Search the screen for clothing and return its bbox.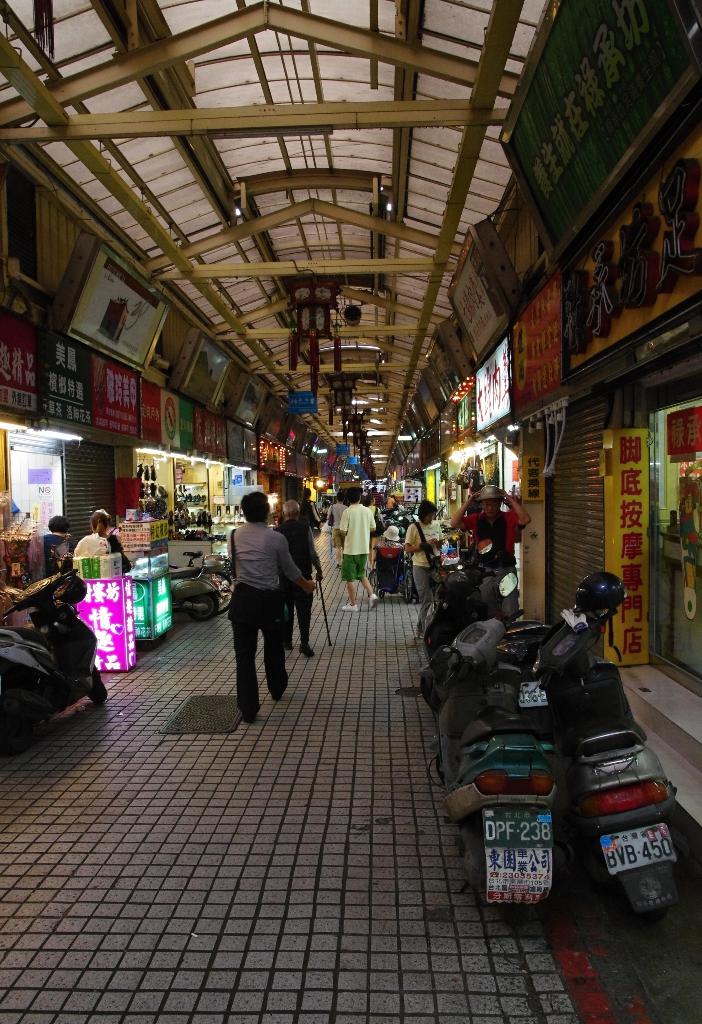
Found: [x1=69, y1=532, x2=136, y2=569].
